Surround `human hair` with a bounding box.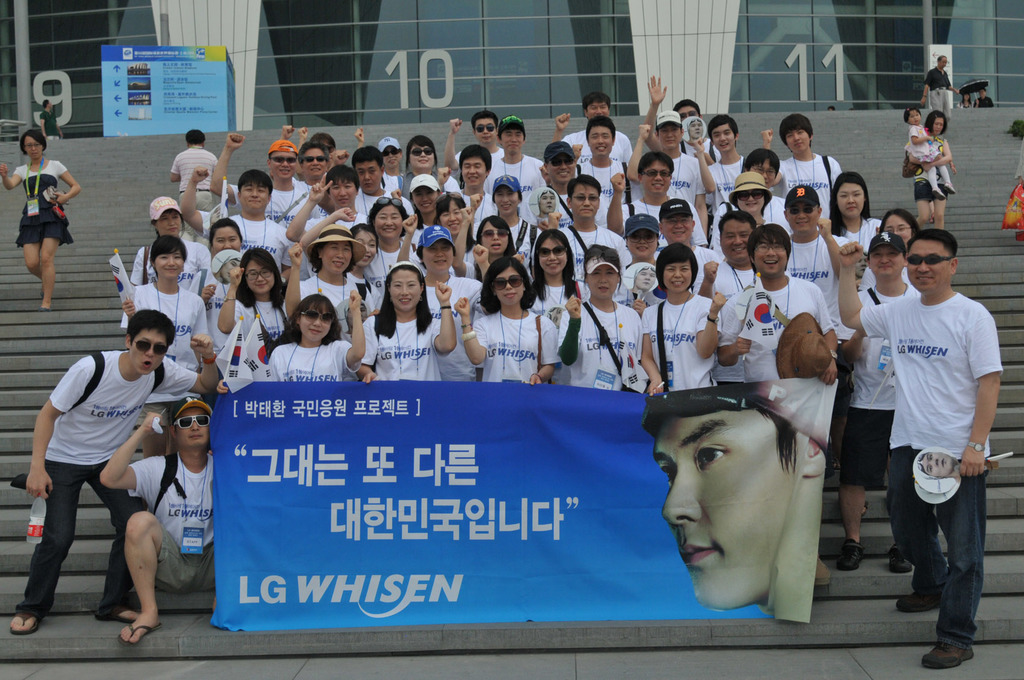
box(16, 129, 49, 154).
